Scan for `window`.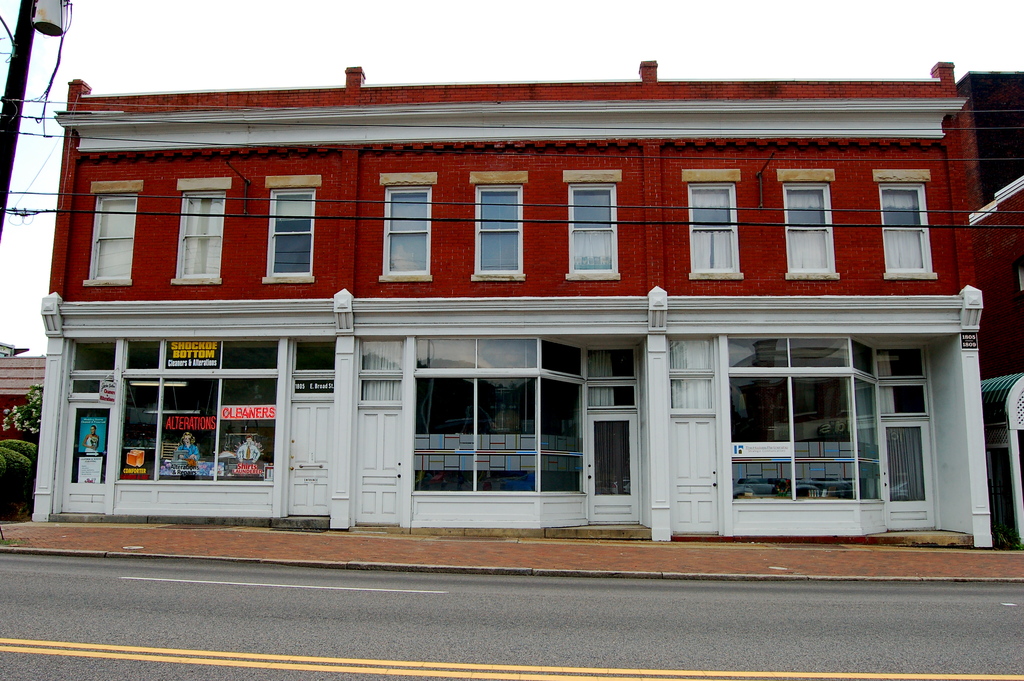
Scan result: Rect(380, 184, 430, 268).
